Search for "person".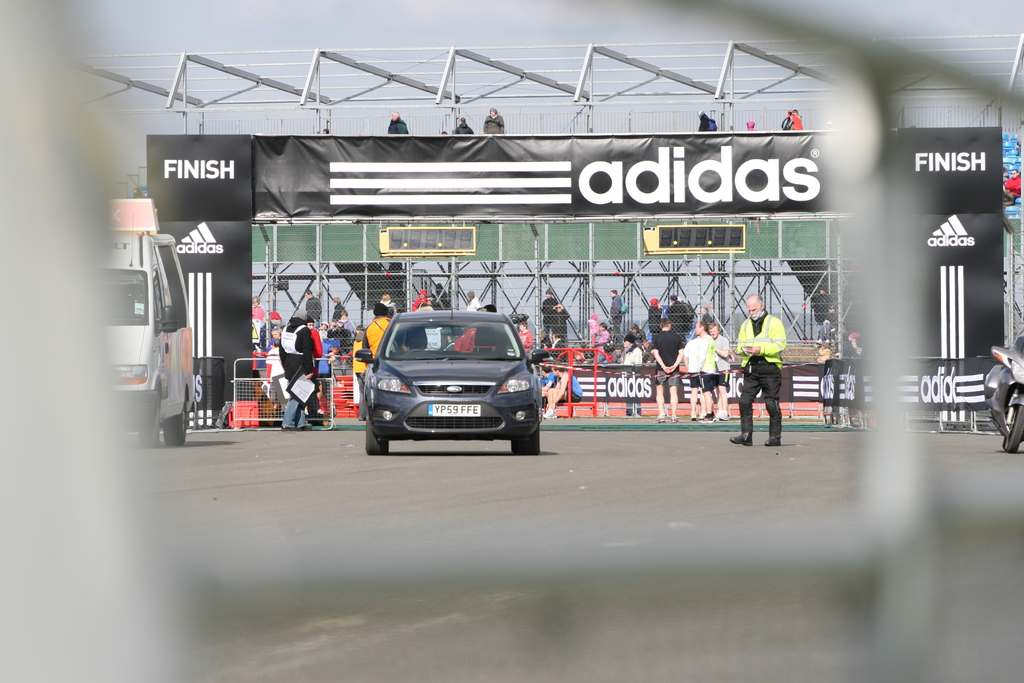
Found at crop(384, 108, 414, 133).
